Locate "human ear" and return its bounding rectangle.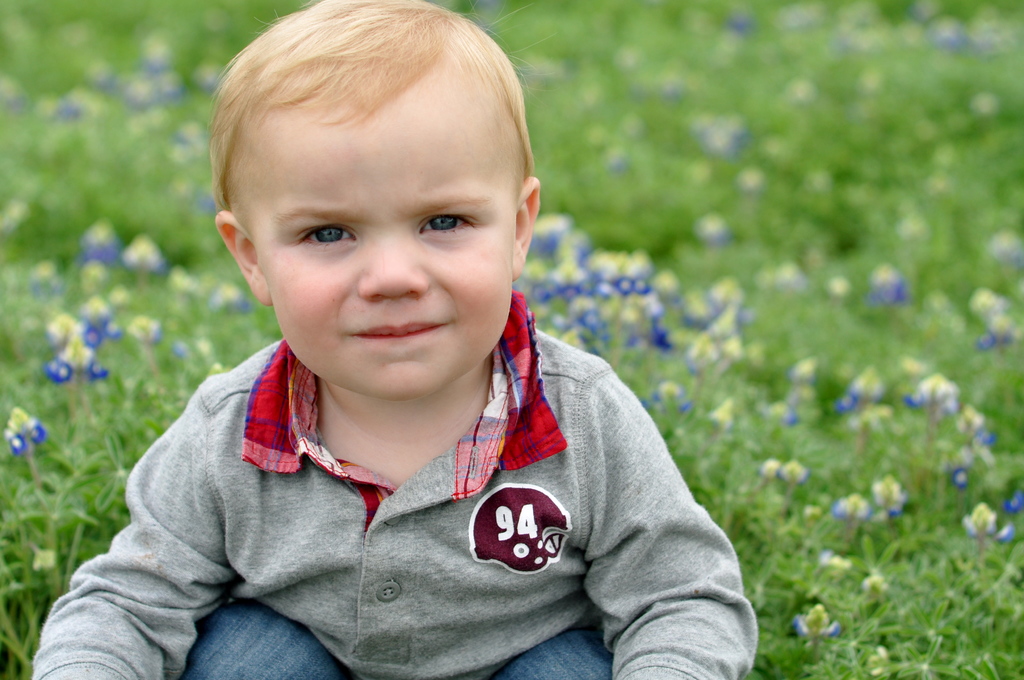
l=515, t=177, r=541, b=283.
